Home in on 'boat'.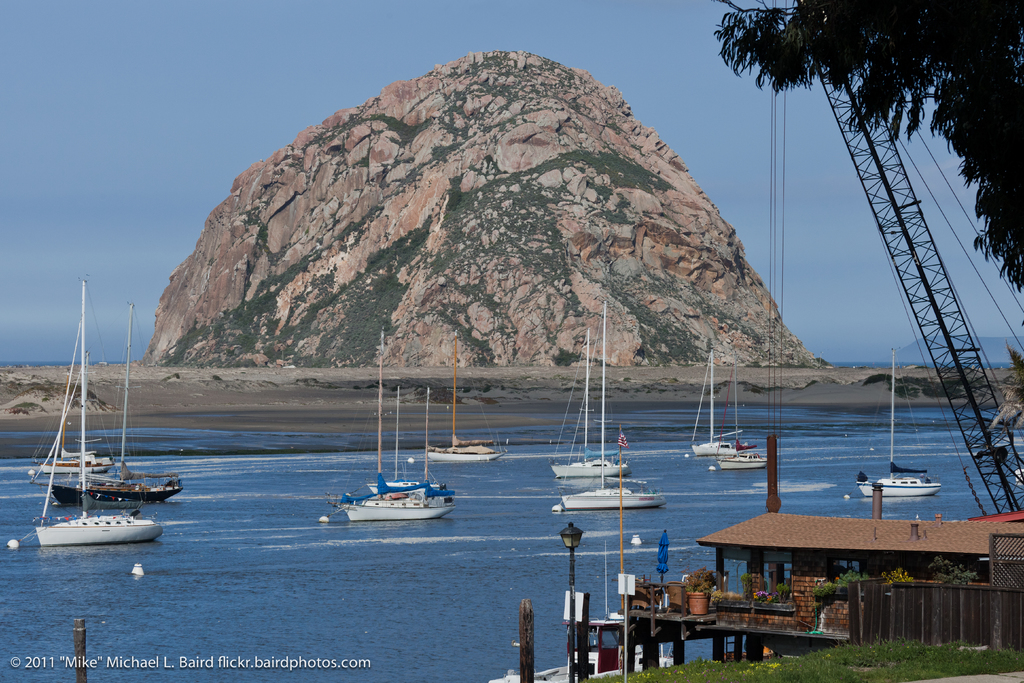
Homed in at (left=859, top=345, right=944, bottom=498).
